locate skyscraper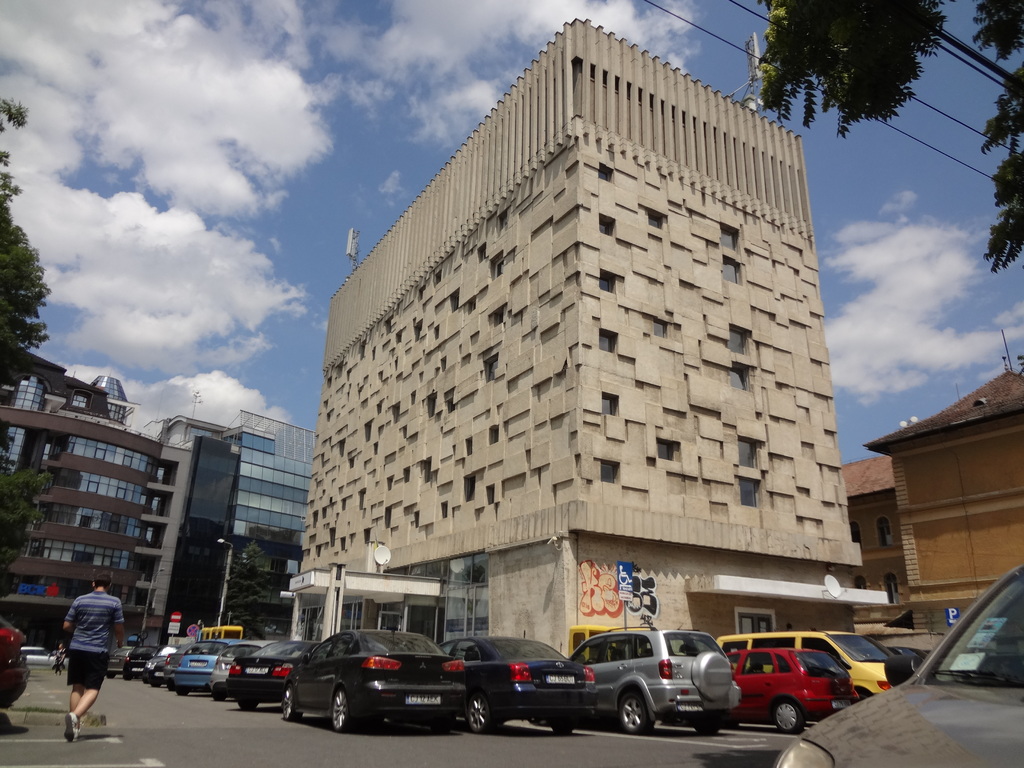
[x1=223, y1=412, x2=326, y2=556]
